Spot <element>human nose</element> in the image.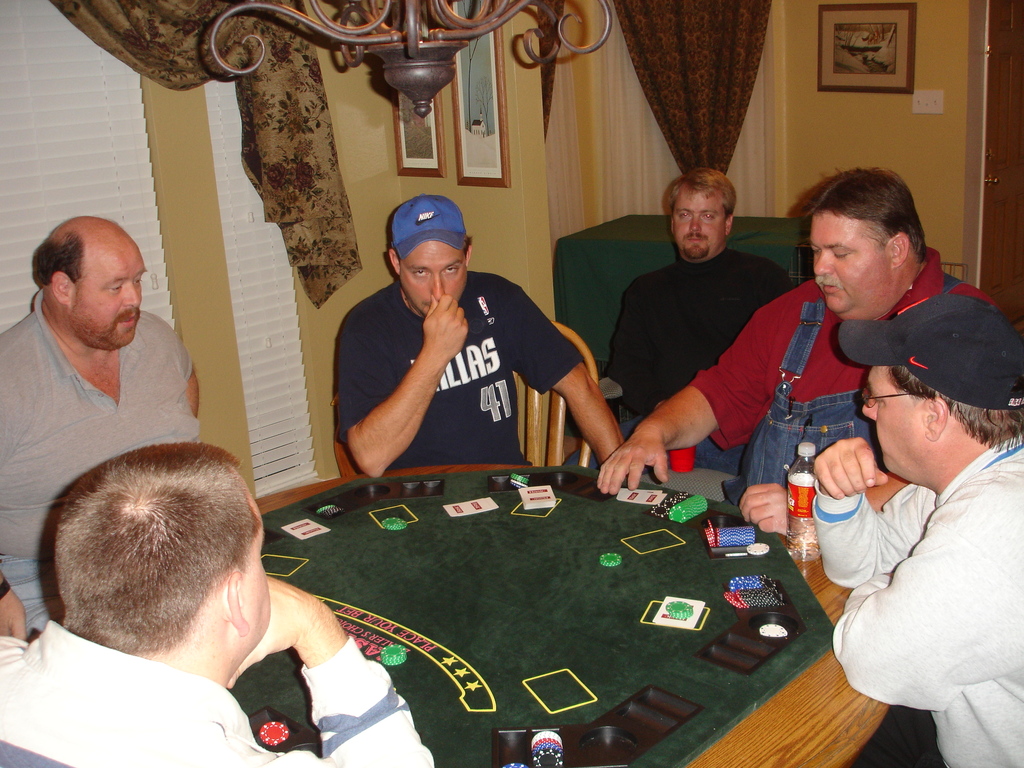
<element>human nose</element> found at bbox=(120, 280, 141, 309).
